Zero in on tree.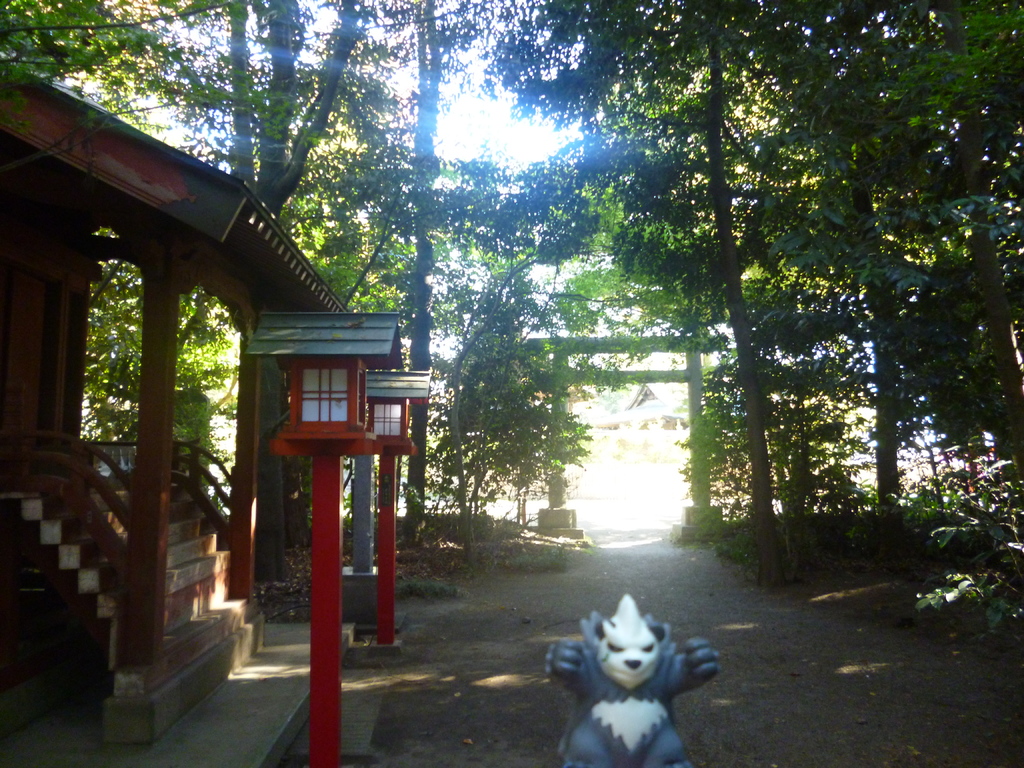
Zeroed in: <bbox>432, 243, 591, 568</bbox>.
